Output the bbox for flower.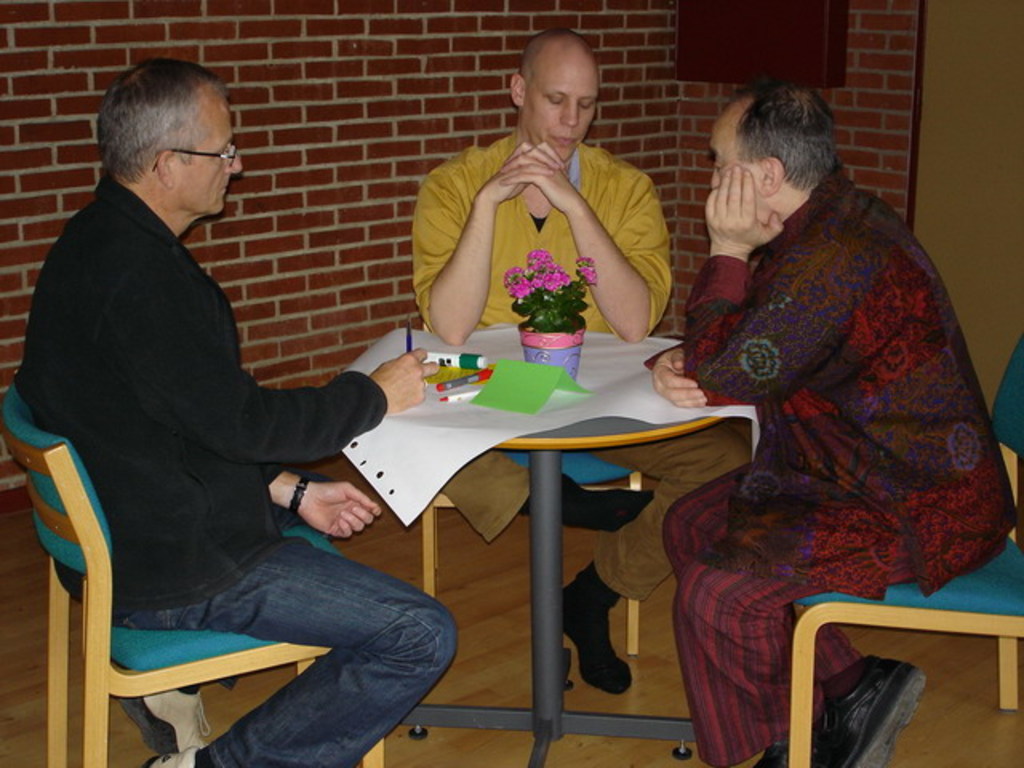
(738,336,784,382).
